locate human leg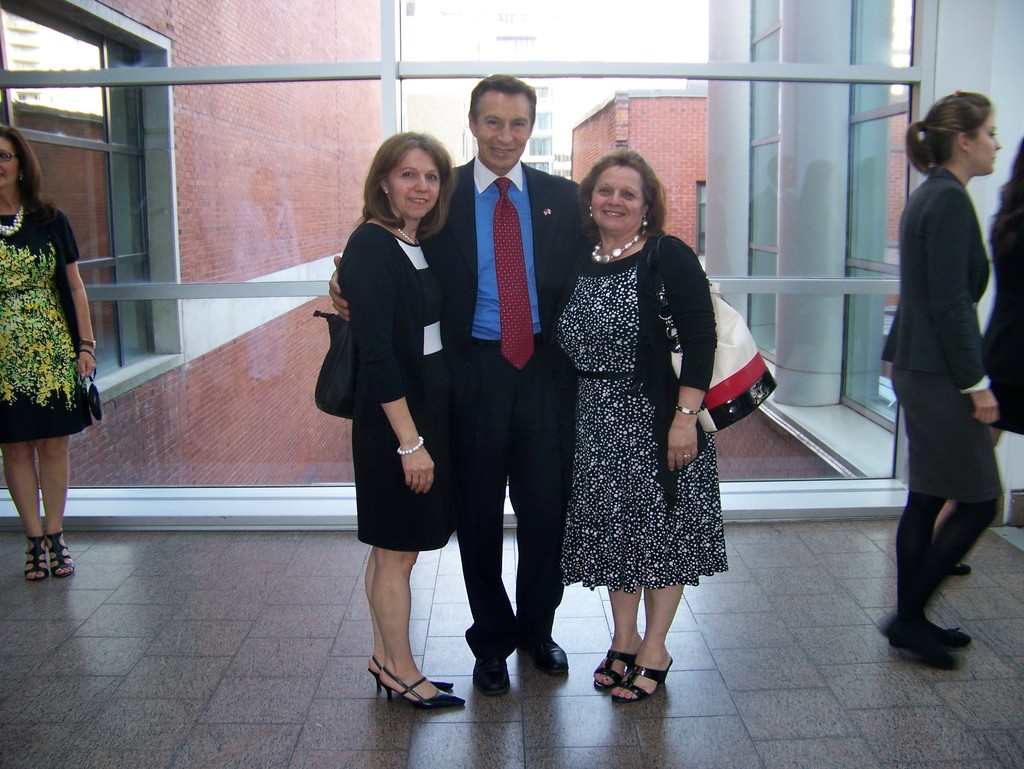
BBox(595, 589, 683, 700)
